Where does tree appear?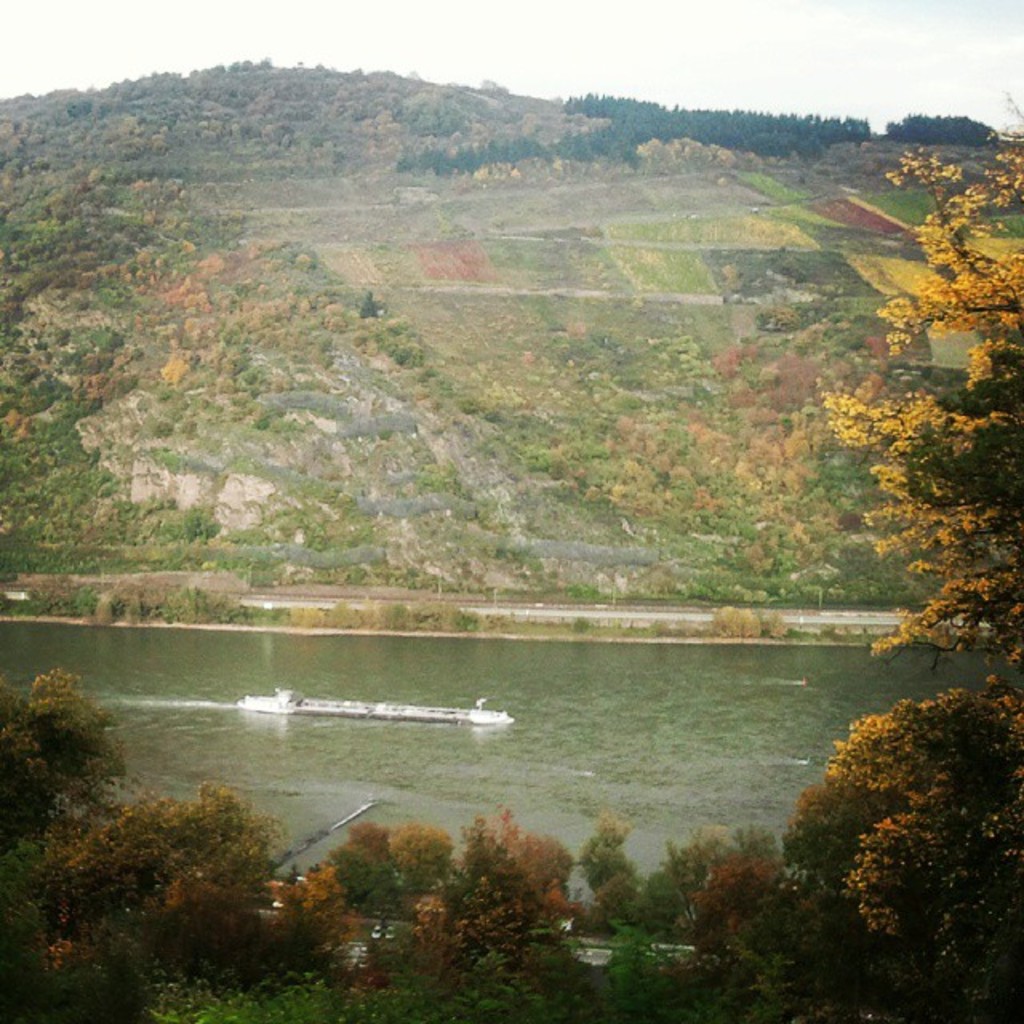
Appears at Rect(782, 90, 1022, 1022).
